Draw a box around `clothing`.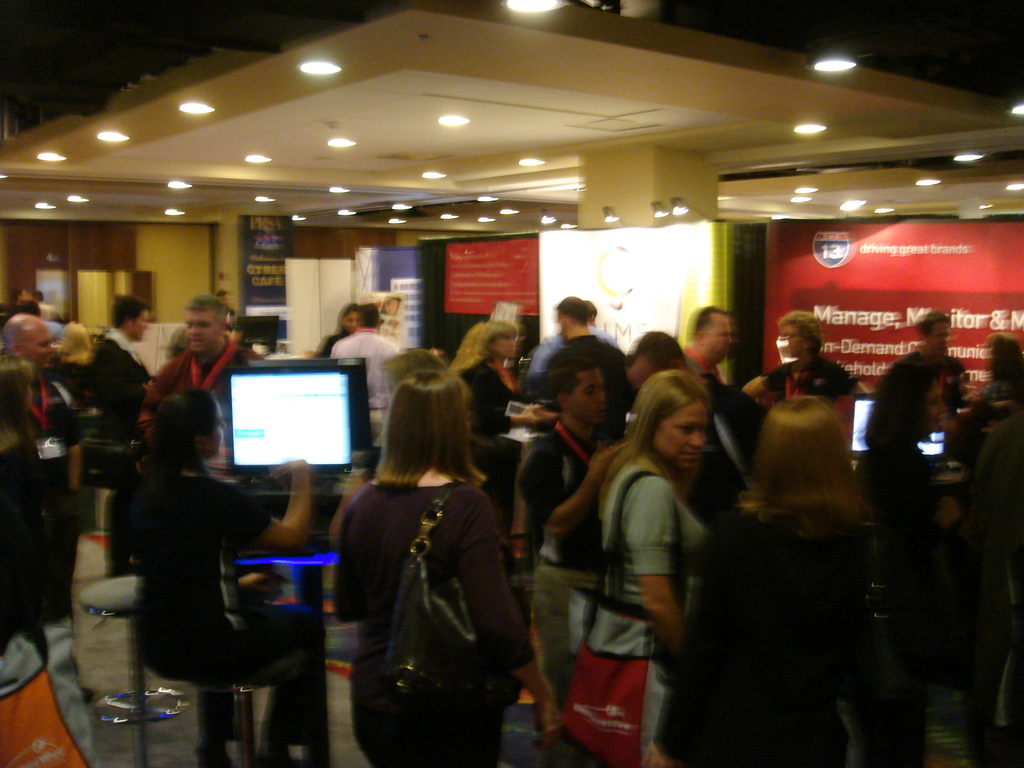
{"x1": 138, "y1": 325, "x2": 263, "y2": 442}.
